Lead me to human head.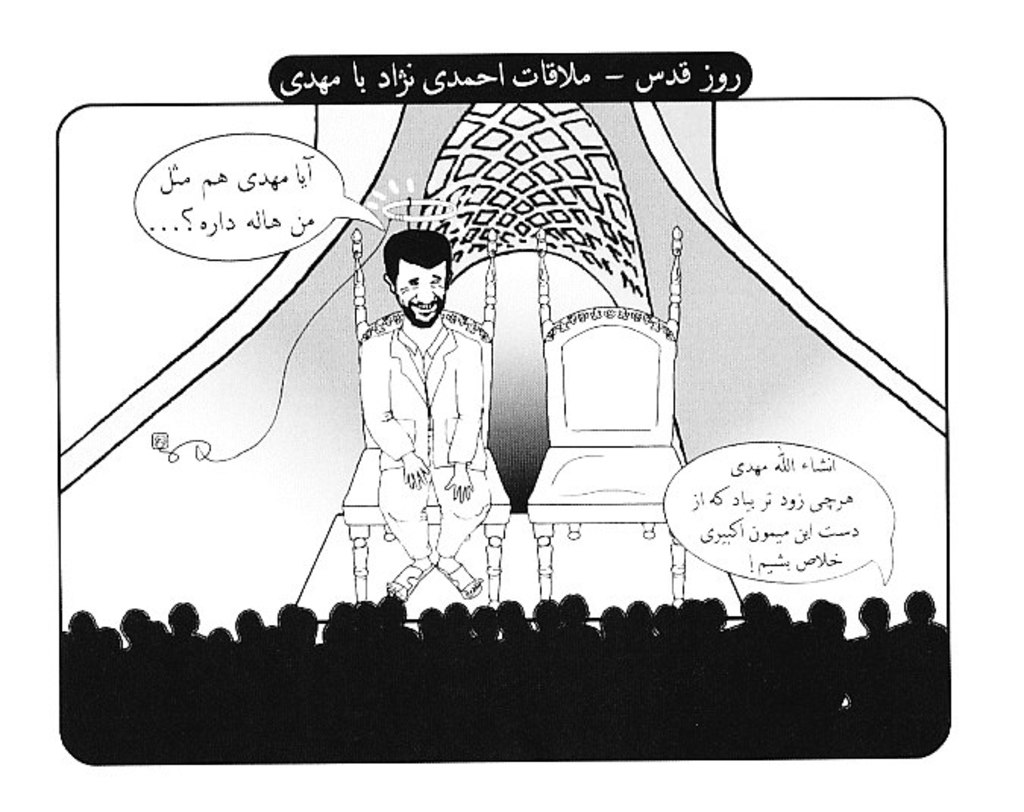
Lead to rect(281, 606, 308, 628).
